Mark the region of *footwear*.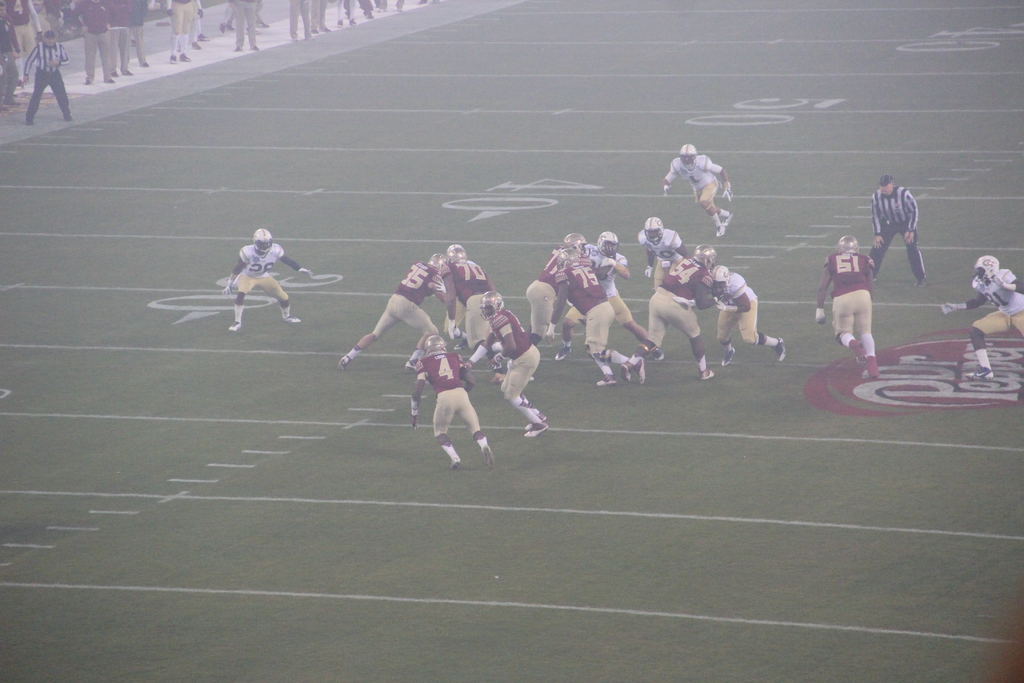
Region: bbox(493, 373, 499, 383).
